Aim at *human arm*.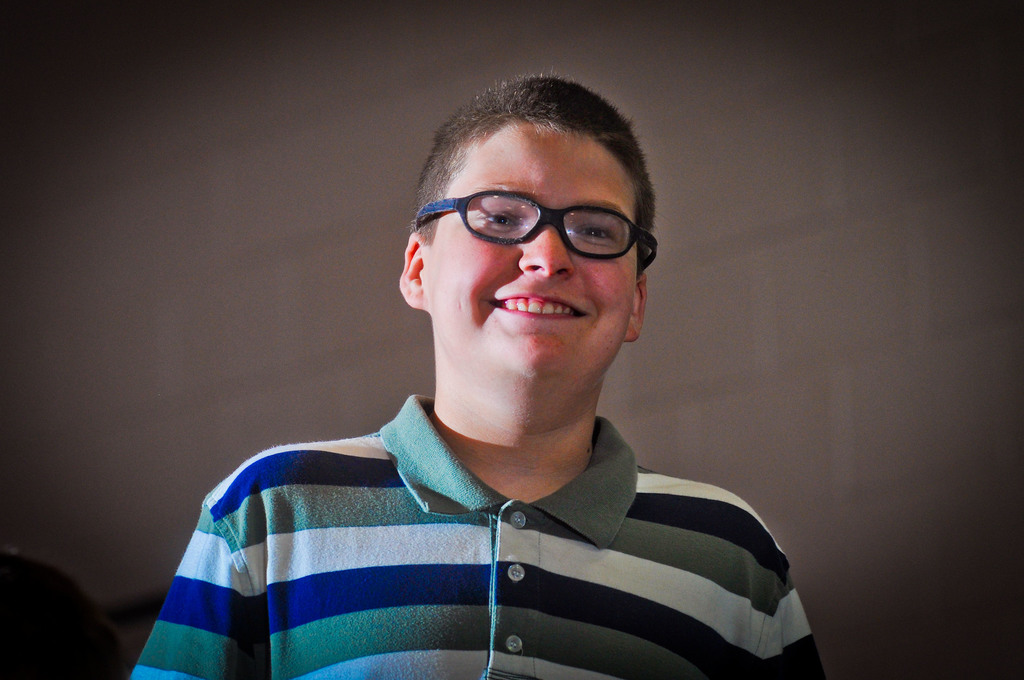
Aimed at 765:565:824:679.
